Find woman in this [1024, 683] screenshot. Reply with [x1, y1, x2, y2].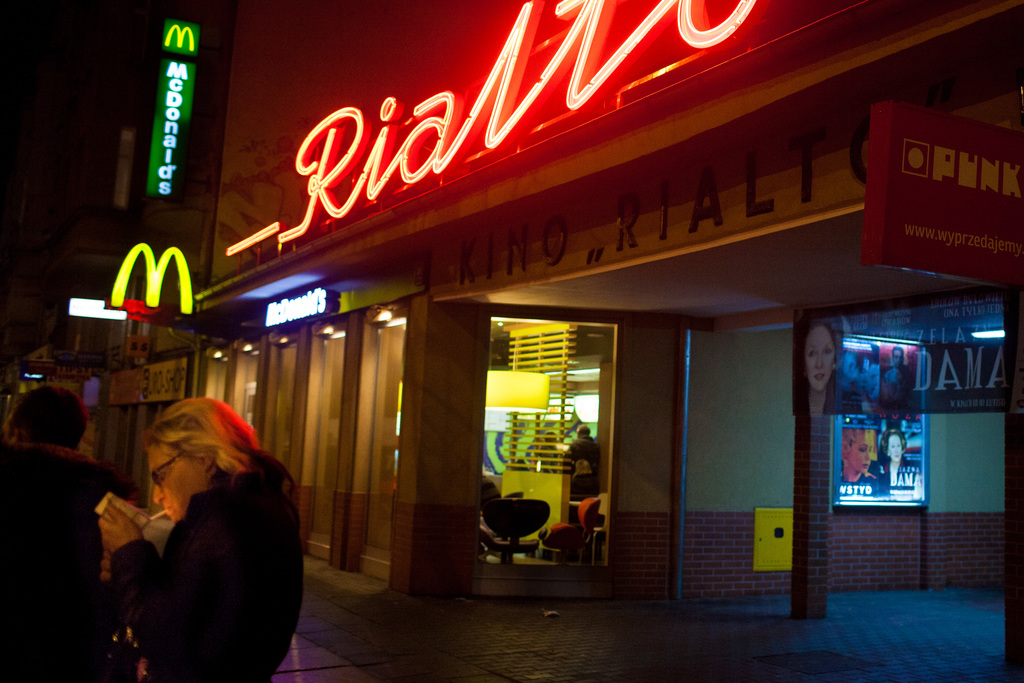
[81, 393, 292, 671].
